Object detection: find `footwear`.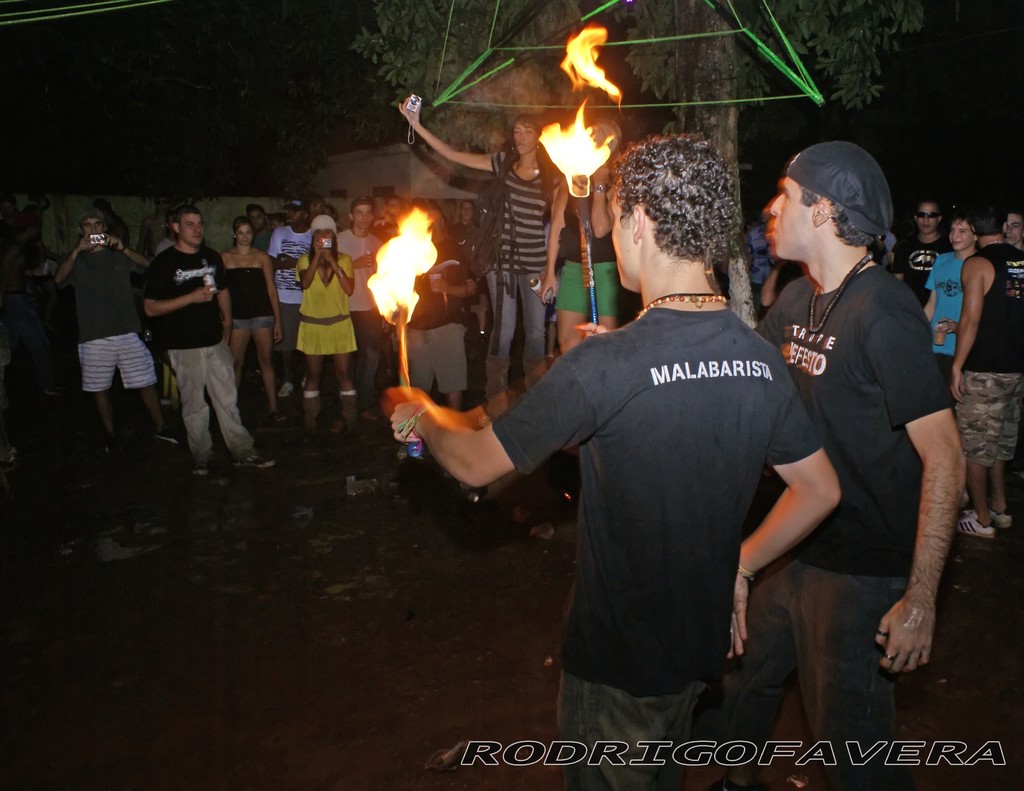
bbox=[191, 463, 210, 478].
